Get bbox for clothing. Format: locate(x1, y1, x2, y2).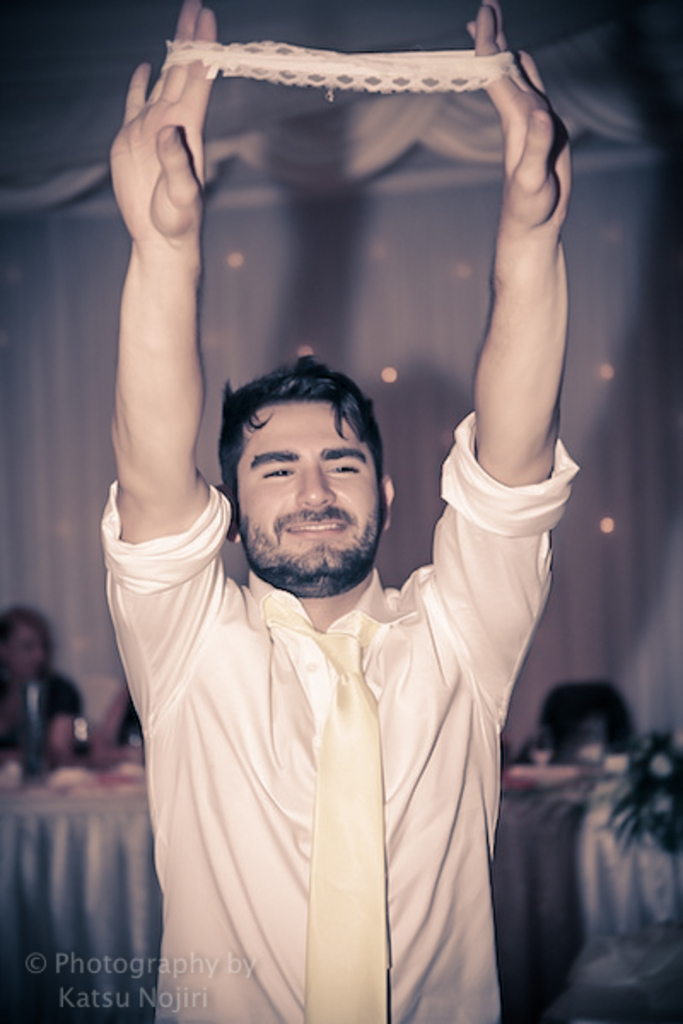
locate(0, 669, 82, 783).
